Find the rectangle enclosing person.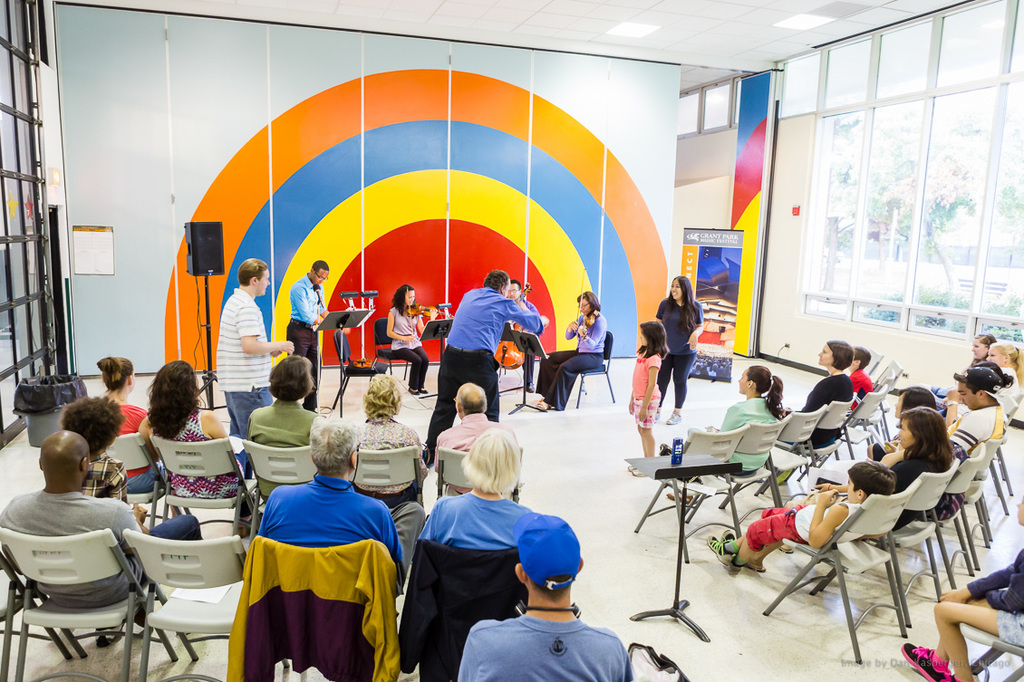
<region>649, 272, 704, 423</region>.
